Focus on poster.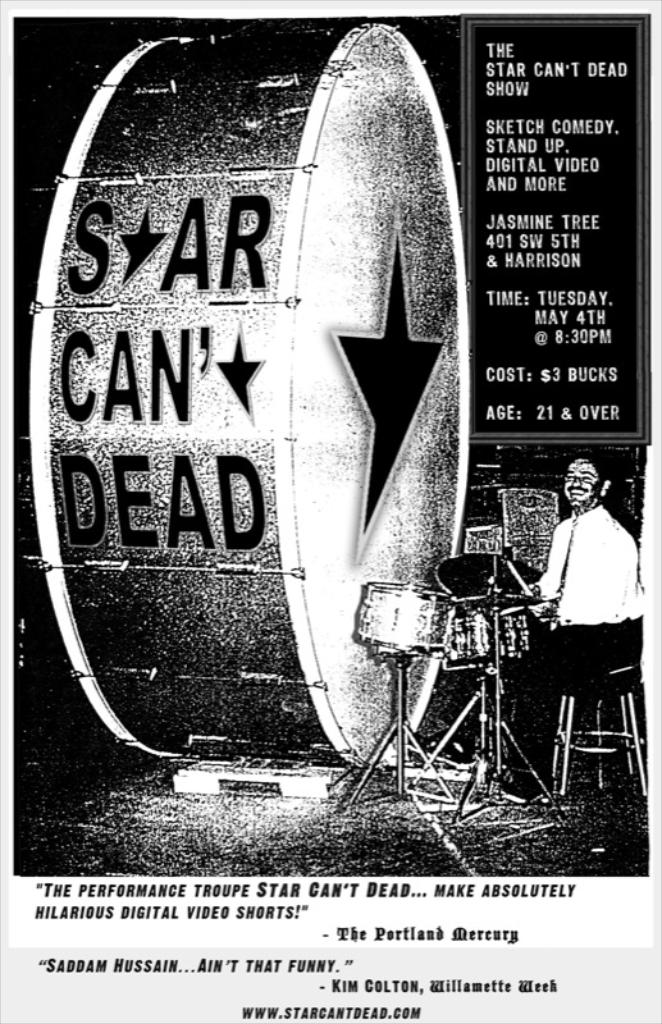
Focused at 0 0 661 1023.
